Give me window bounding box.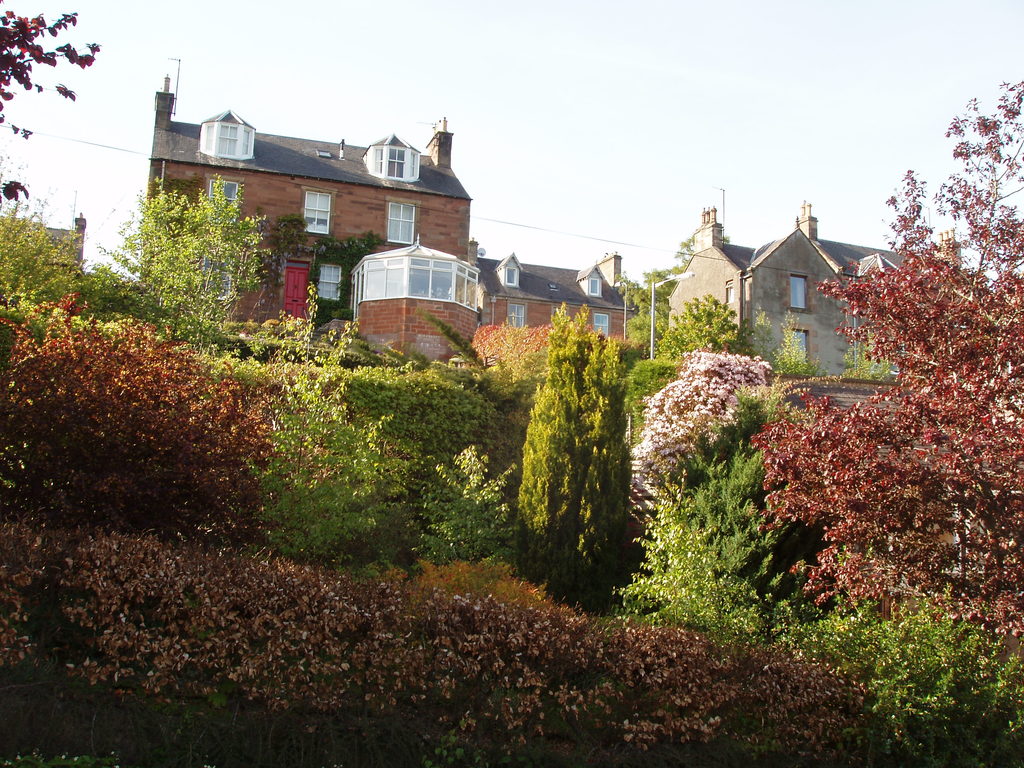
{"x1": 407, "y1": 154, "x2": 420, "y2": 176}.
